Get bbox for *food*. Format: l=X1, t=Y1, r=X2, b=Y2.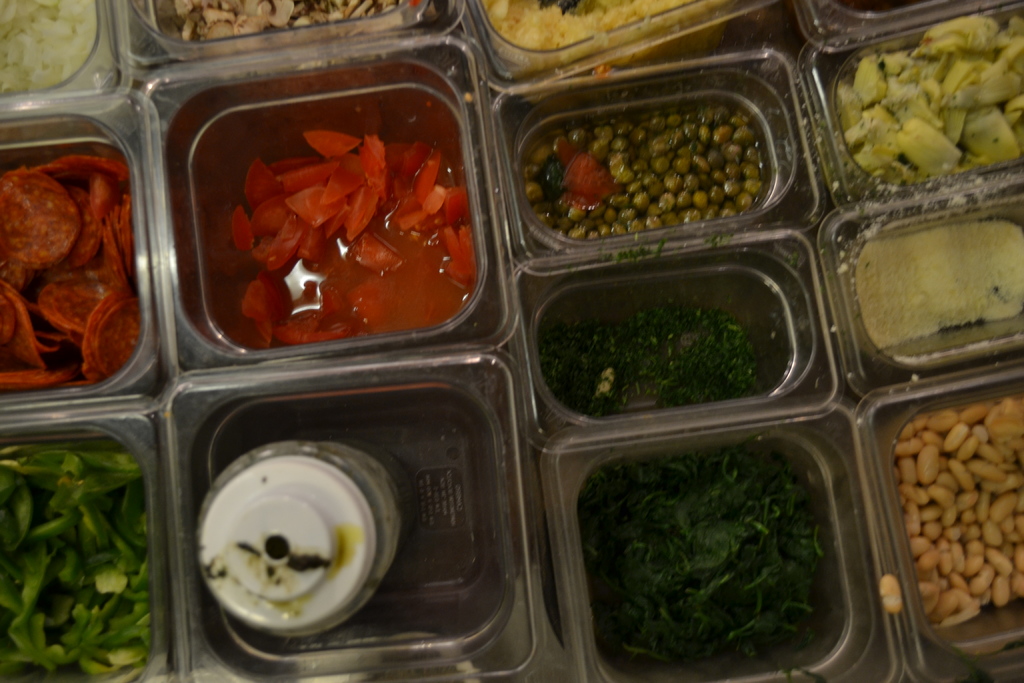
l=522, t=103, r=769, b=242.
